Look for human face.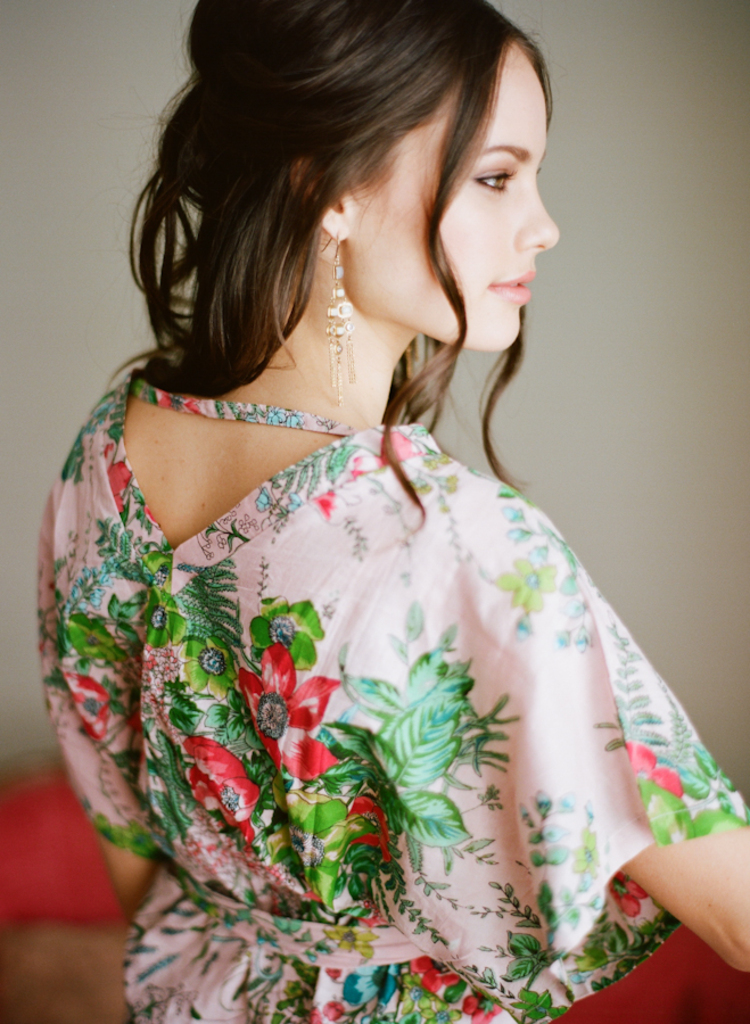
Found: left=346, top=42, right=562, bottom=349.
